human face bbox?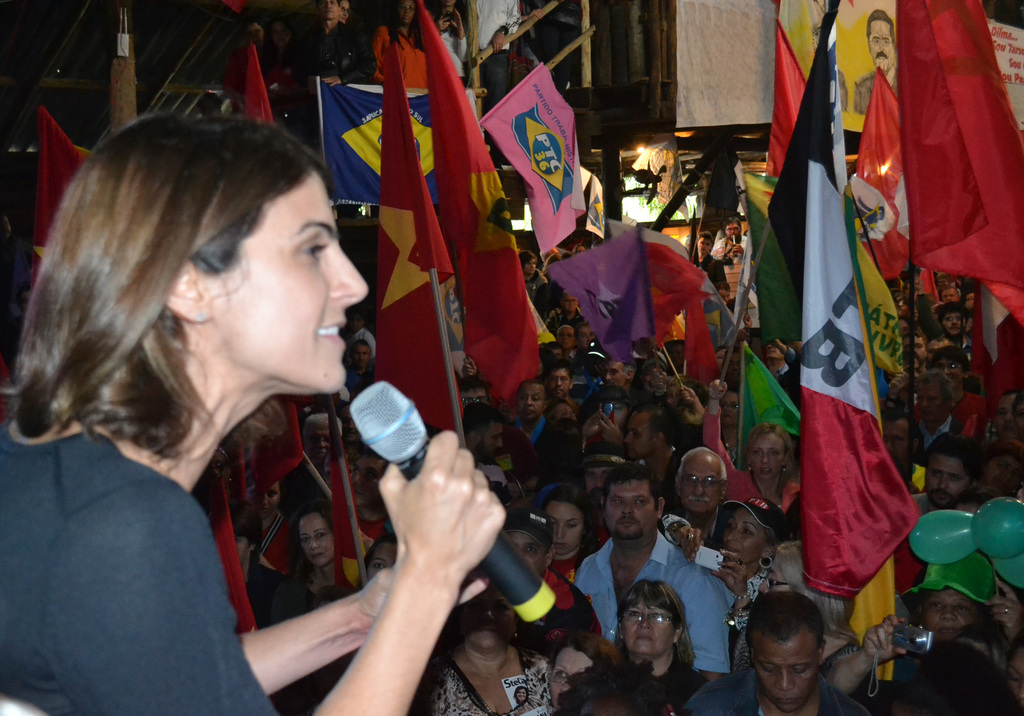
(715,346,726,373)
